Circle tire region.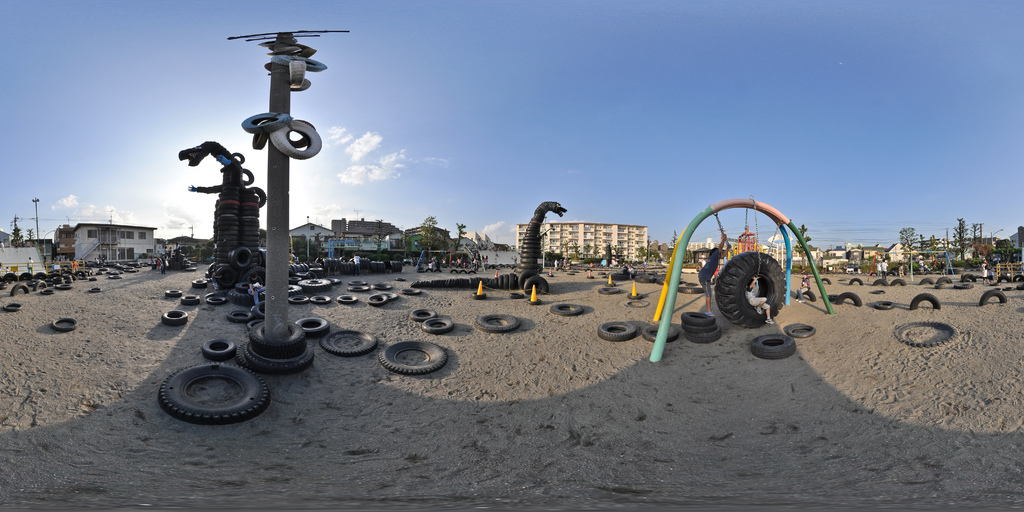
Region: region(382, 289, 396, 305).
